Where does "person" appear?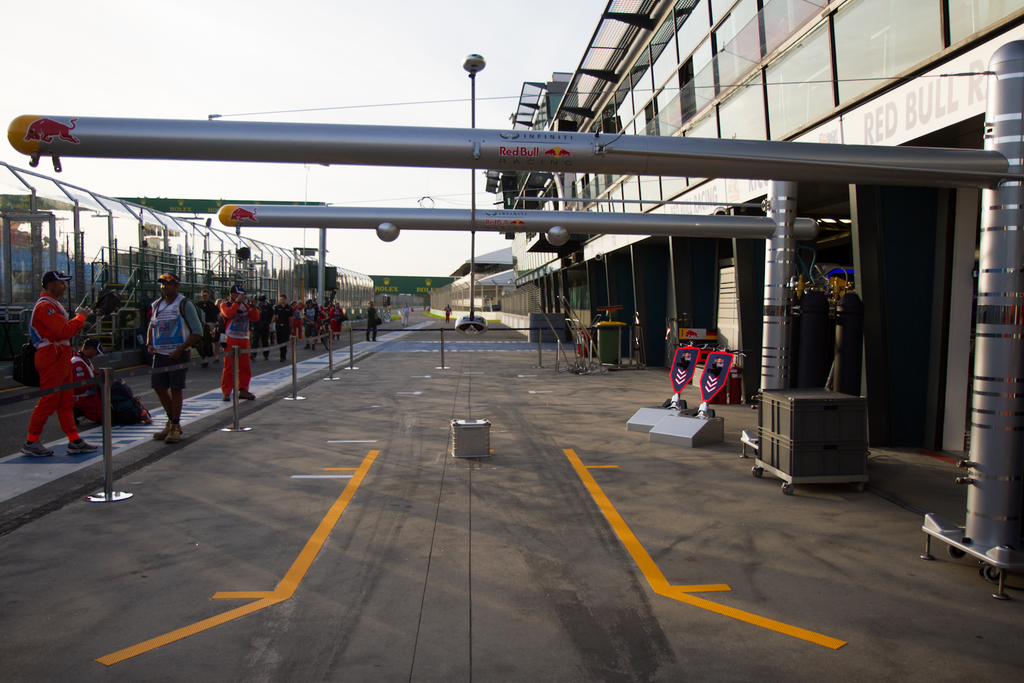
Appears at (x1=365, y1=301, x2=379, y2=343).
